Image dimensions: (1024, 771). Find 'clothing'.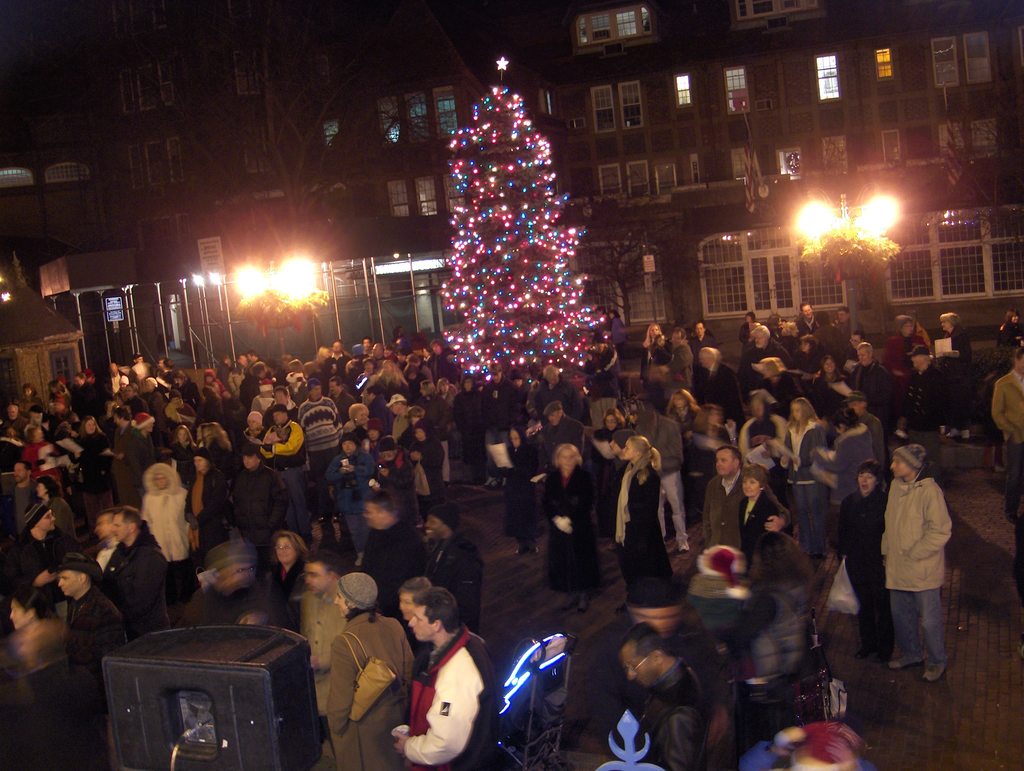
[645,658,703,770].
